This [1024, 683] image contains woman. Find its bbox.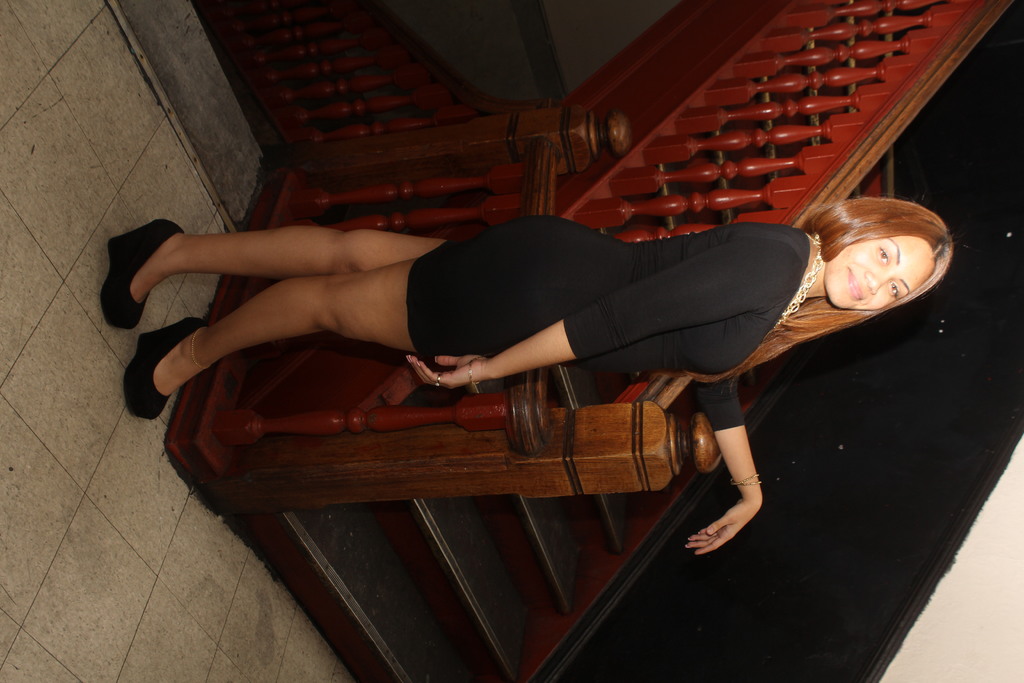
100 195 959 561.
